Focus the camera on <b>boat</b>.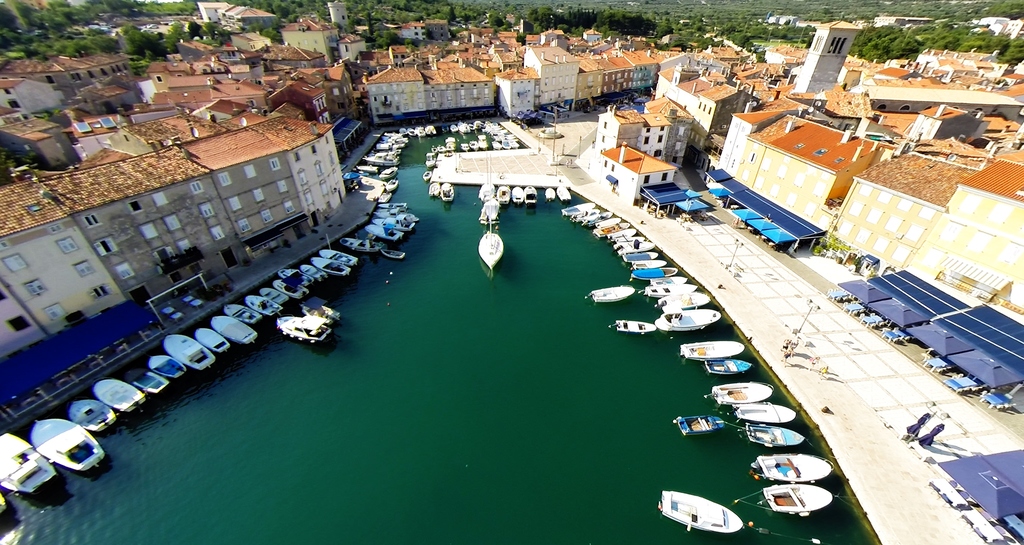
Focus region: select_region(271, 266, 293, 296).
